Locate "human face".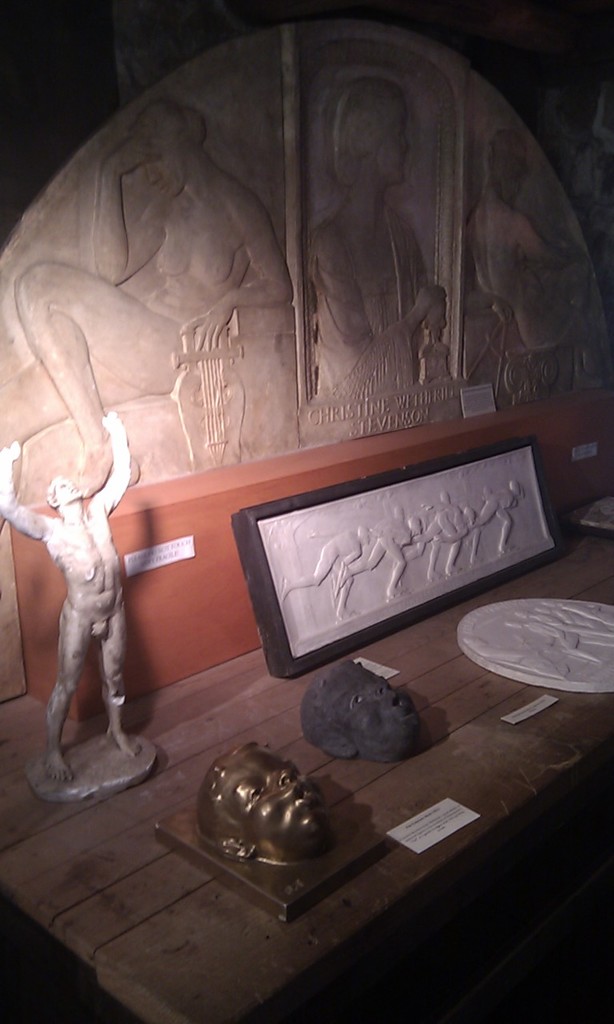
Bounding box: (378,114,417,179).
